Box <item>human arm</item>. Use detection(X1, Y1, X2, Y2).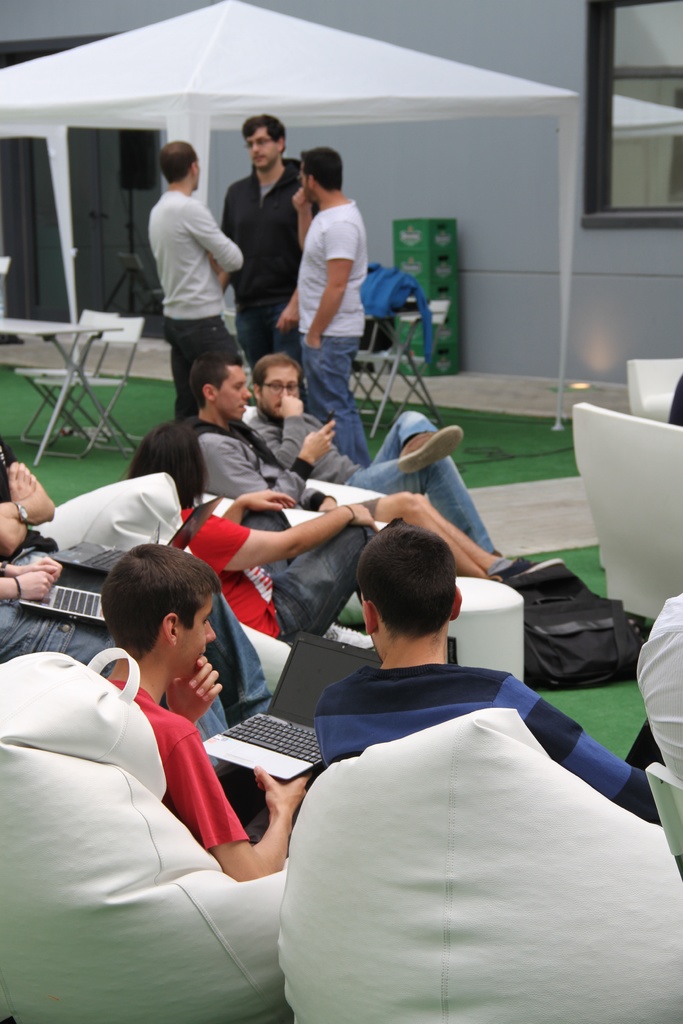
detection(486, 676, 656, 821).
